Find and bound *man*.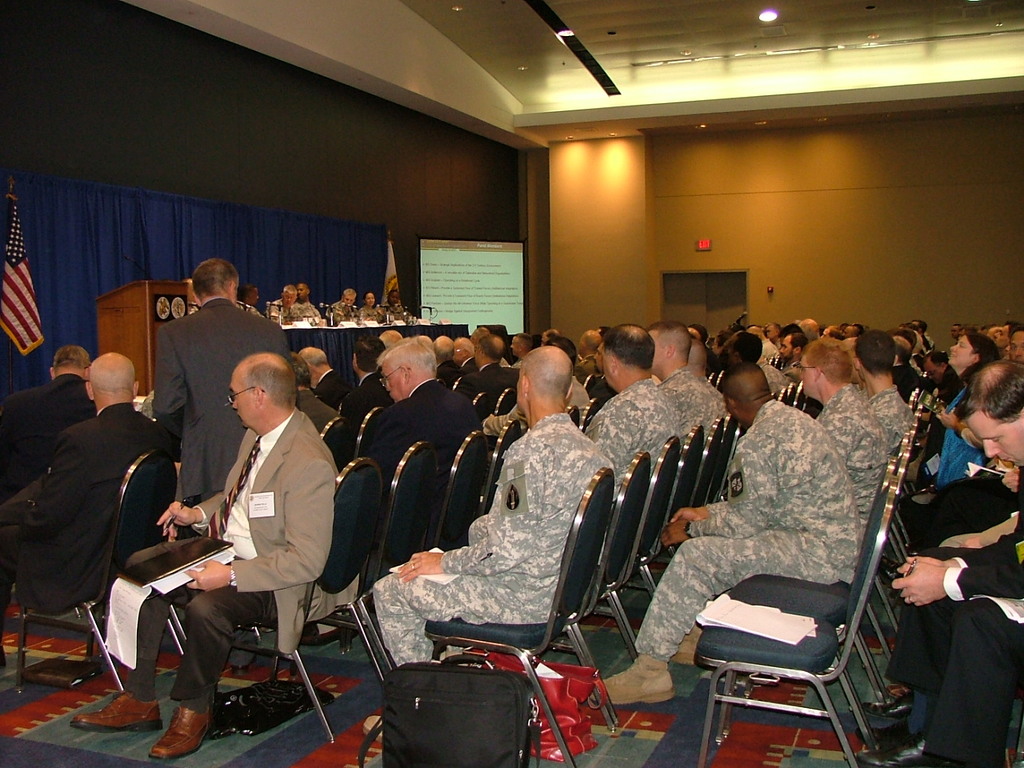
Bound: 381,286,407,318.
